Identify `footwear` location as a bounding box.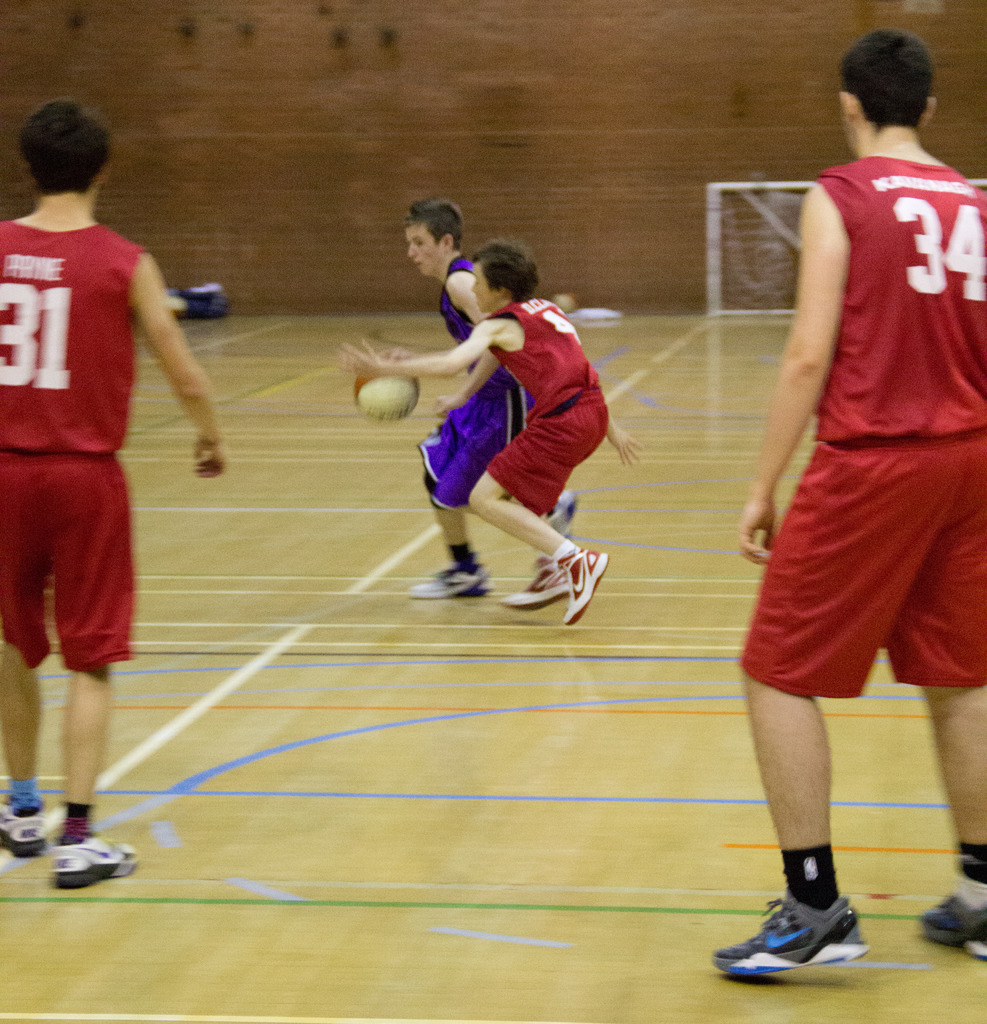
box(44, 830, 141, 890).
